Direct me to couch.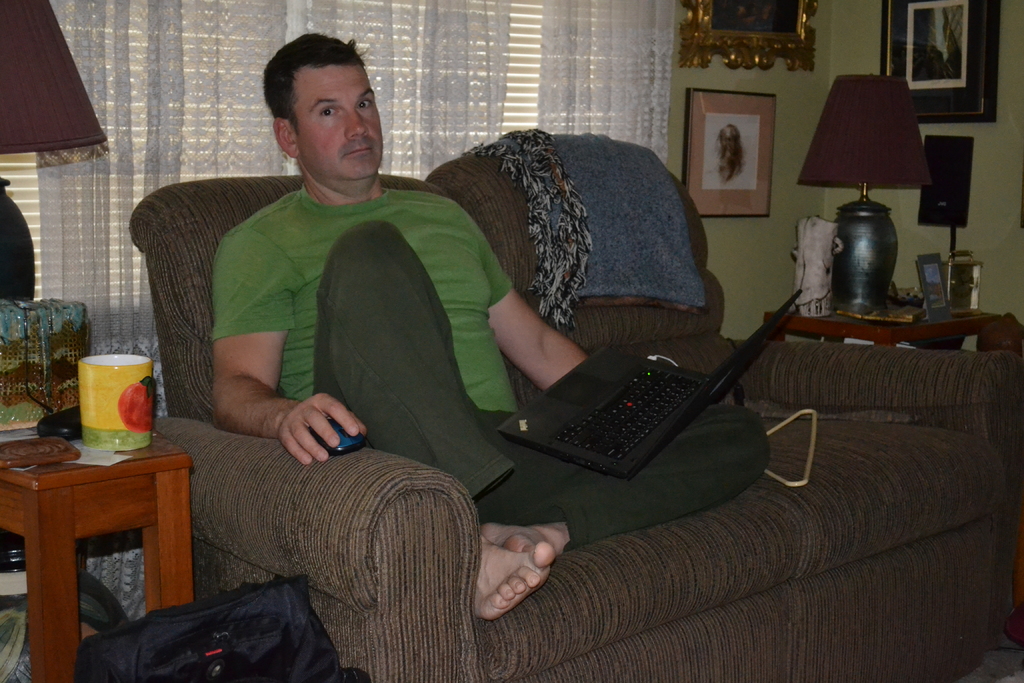
Direction: [left=129, top=170, right=1023, bottom=682].
